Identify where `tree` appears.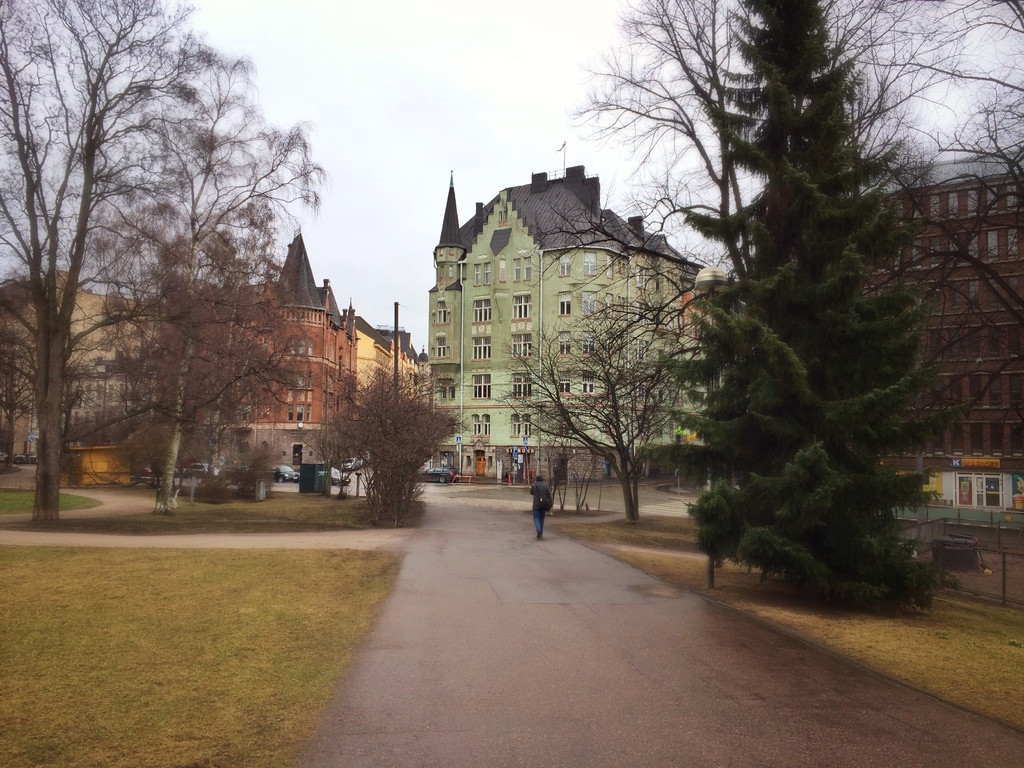
Appears at (0, 0, 207, 525).
